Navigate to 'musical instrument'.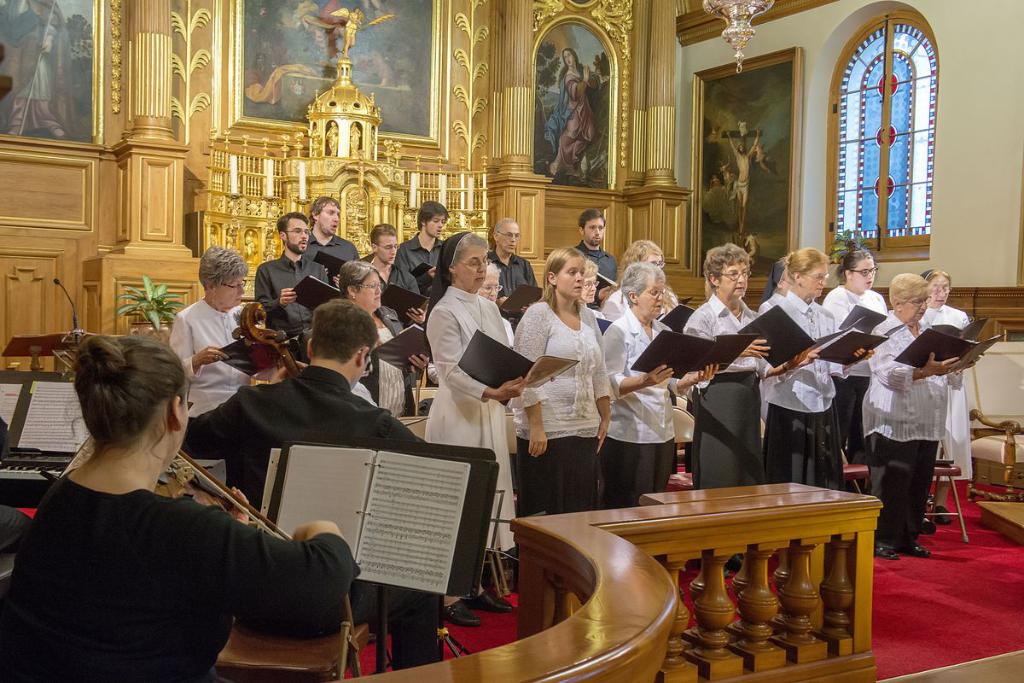
Navigation target: rect(236, 301, 302, 385).
